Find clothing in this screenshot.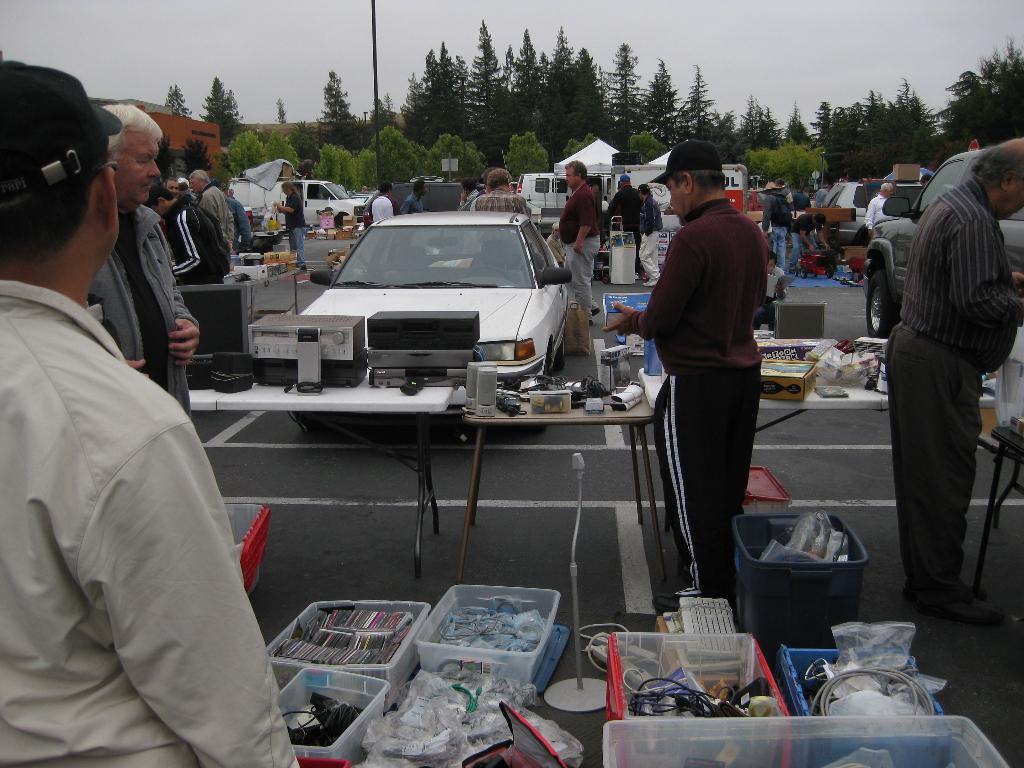
The bounding box for clothing is [401, 192, 428, 216].
